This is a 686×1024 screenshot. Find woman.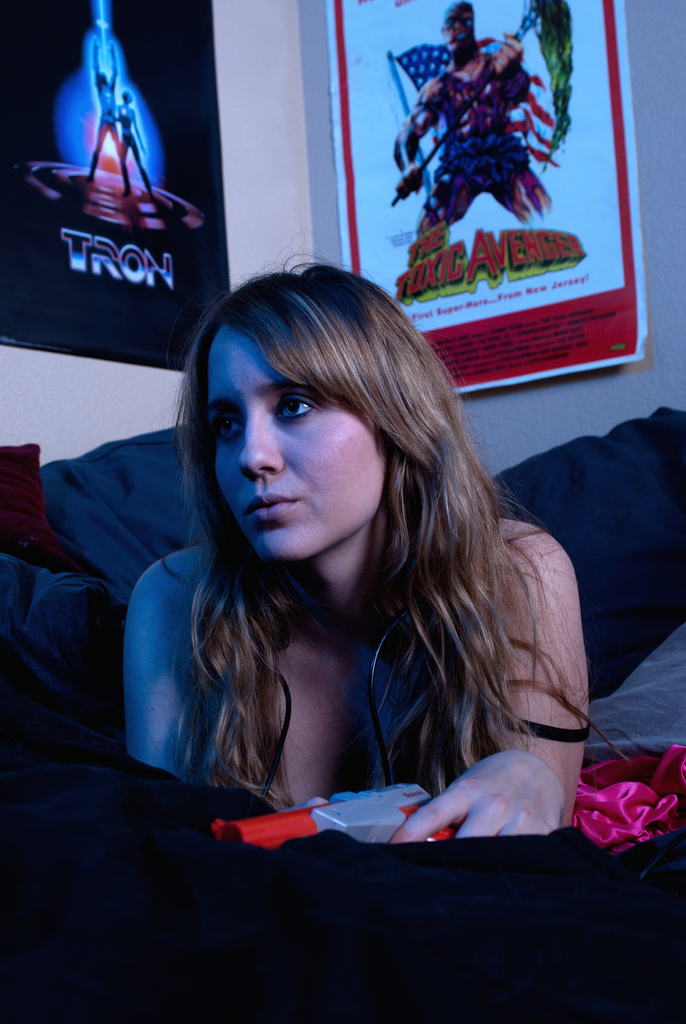
Bounding box: [98, 228, 596, 864].
